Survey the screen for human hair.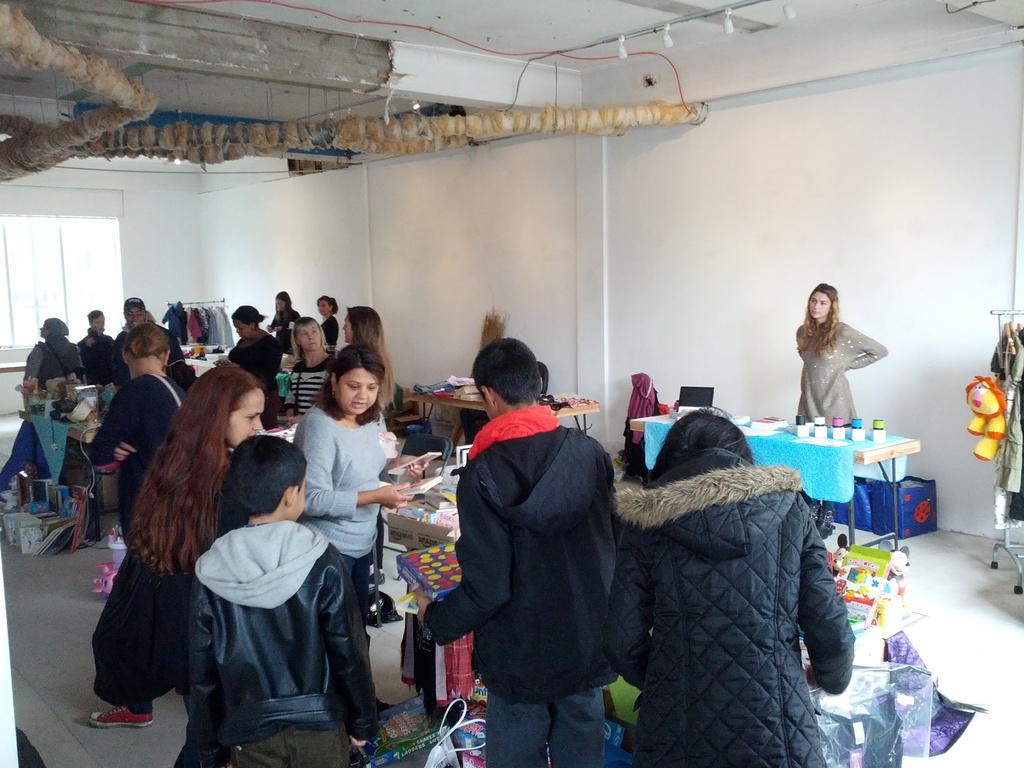
Survey found: [left=472, top=335, right=543, bottom=406].
